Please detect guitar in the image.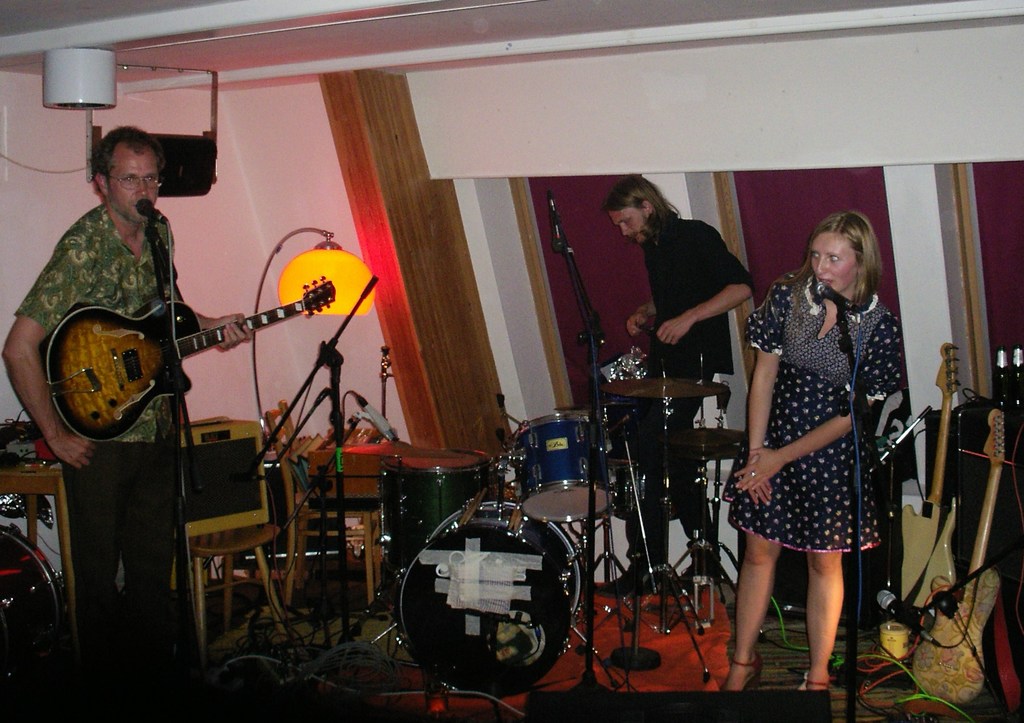
box=[897, 340, 960, 613].
